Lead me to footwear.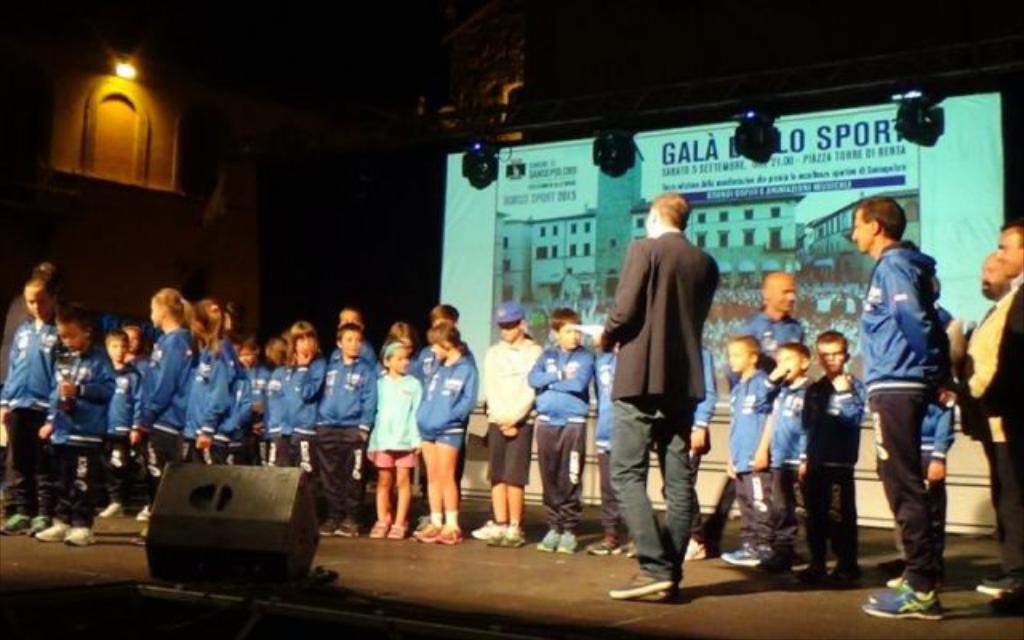
Lead to (656,579,672,594).
